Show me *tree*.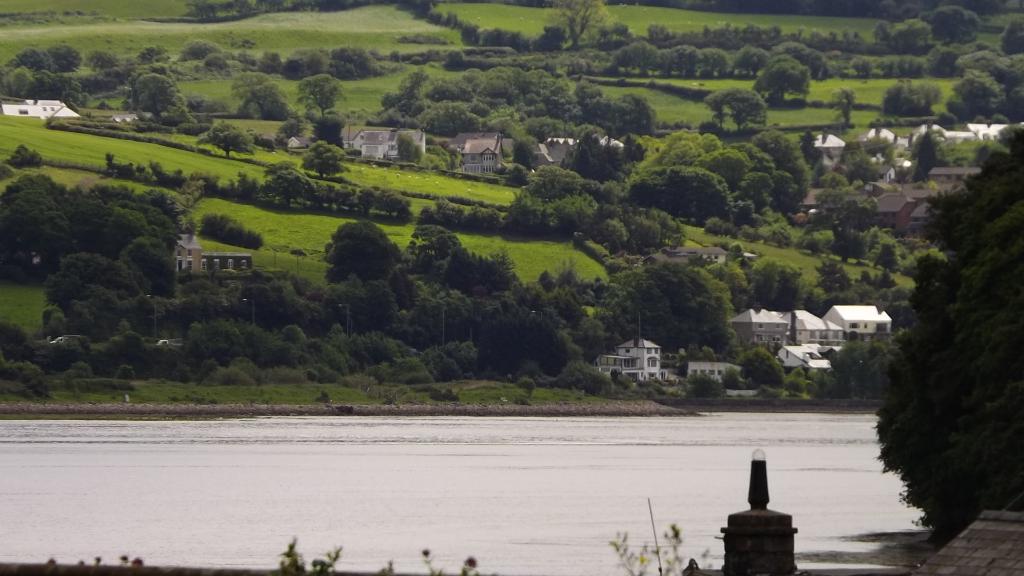
*tree* is here: bbox(823, 83, 856, 122).
